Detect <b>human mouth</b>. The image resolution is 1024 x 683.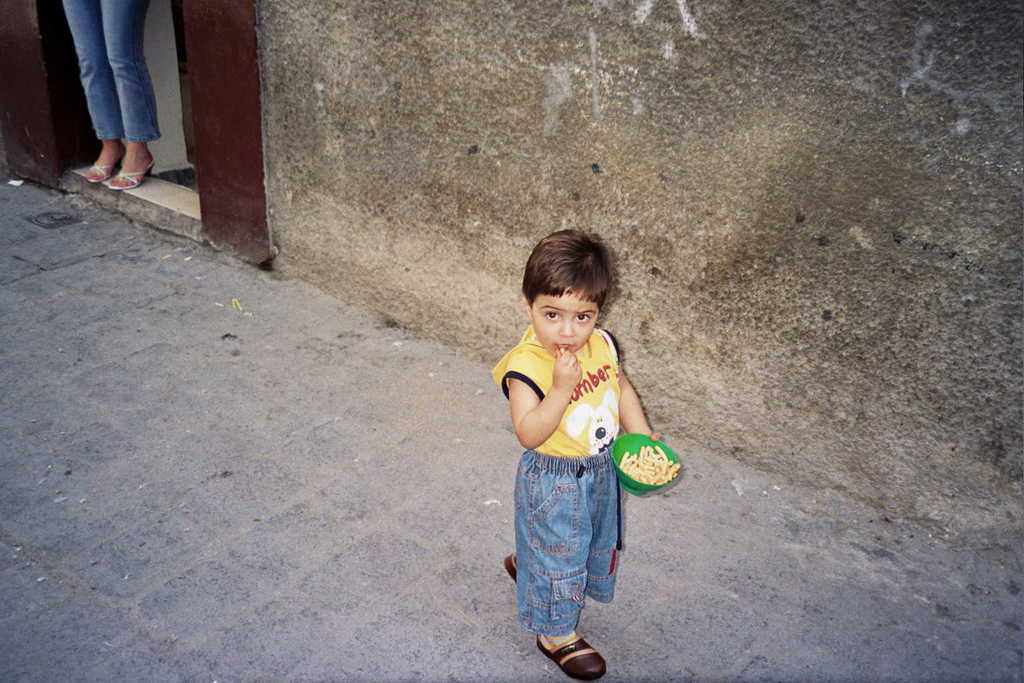
BBox(553, 338, 574, 351).
